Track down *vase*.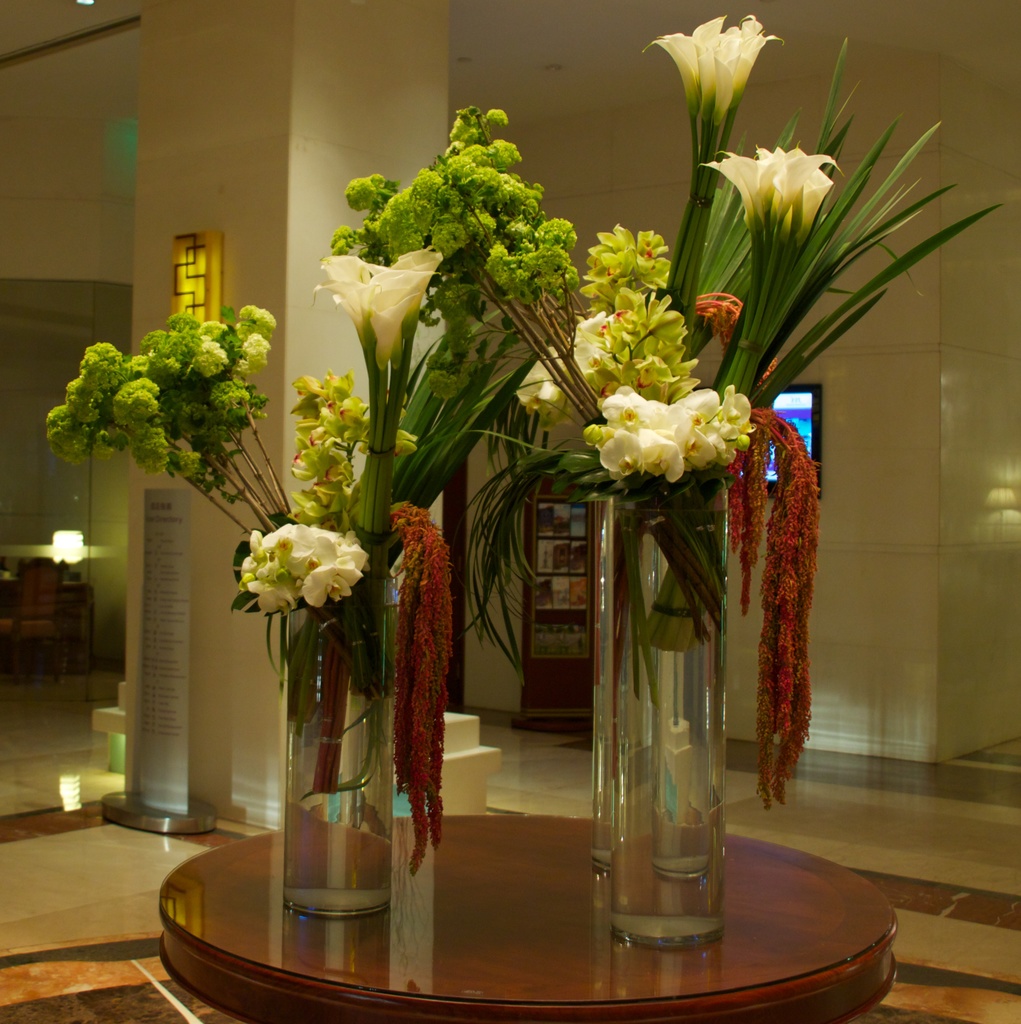
Tracked to pyautogui.locateOnScreen(592, 470, 734, 949).
